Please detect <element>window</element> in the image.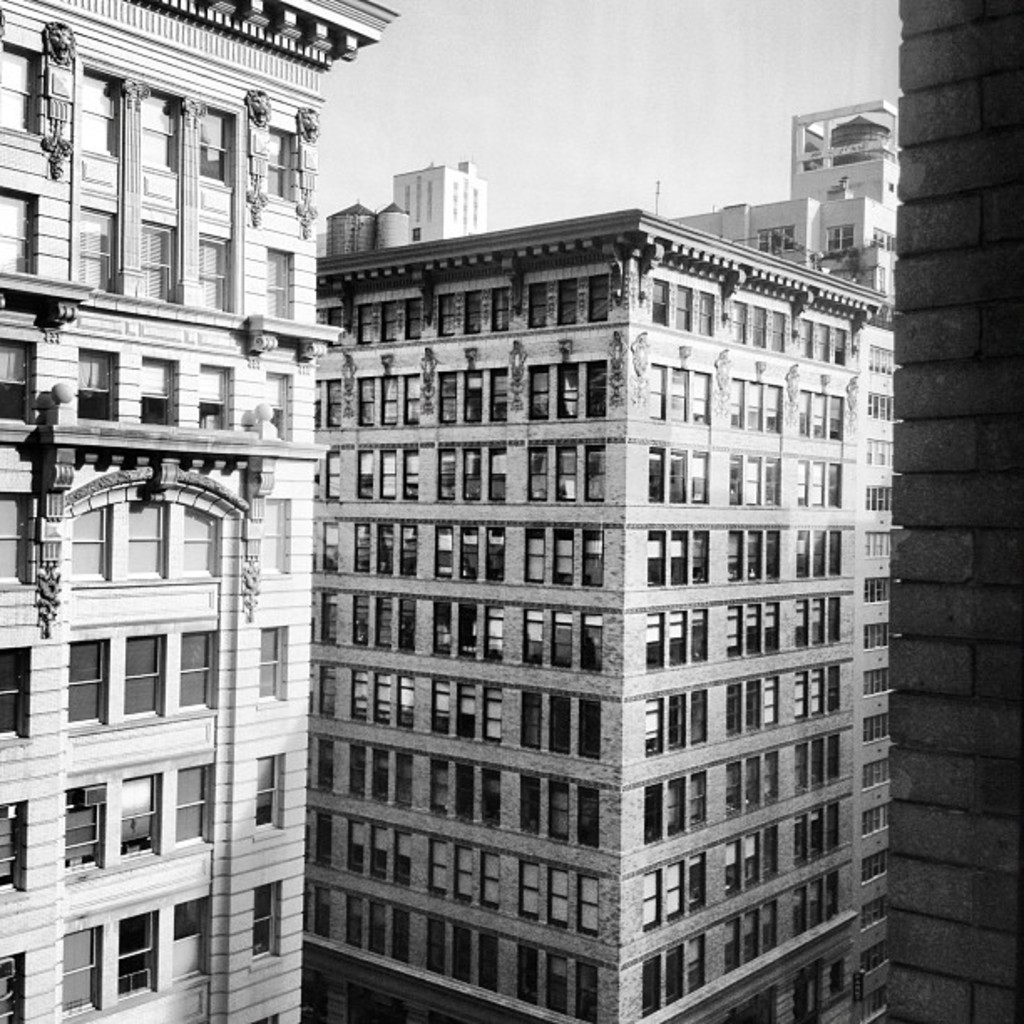
box(400, 671, 413, 730).
